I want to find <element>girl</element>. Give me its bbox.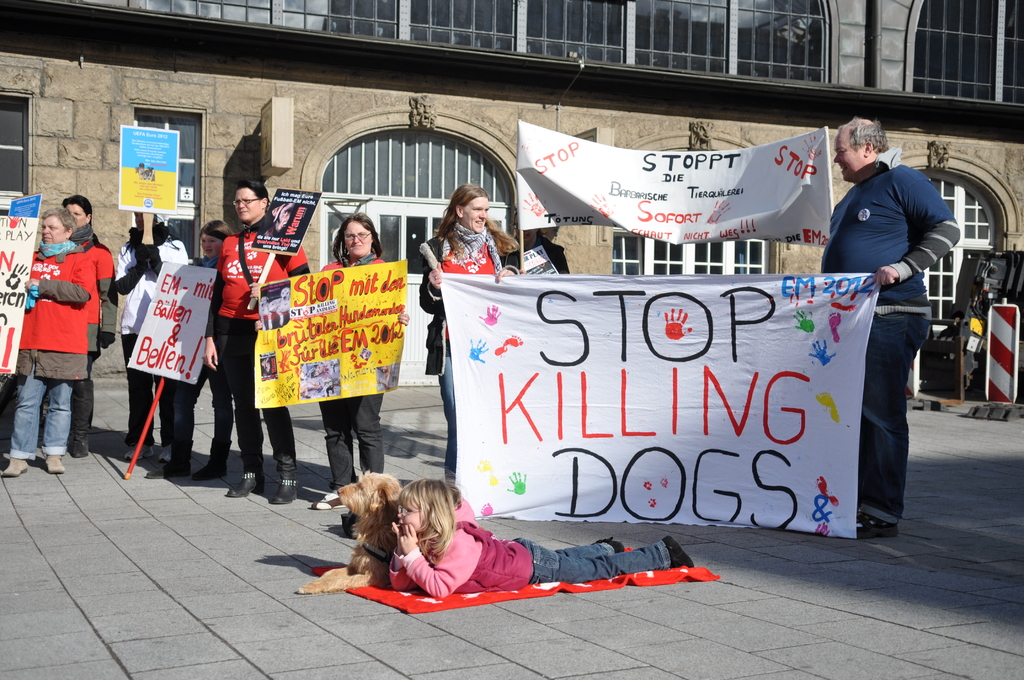
388,478,694,601.
